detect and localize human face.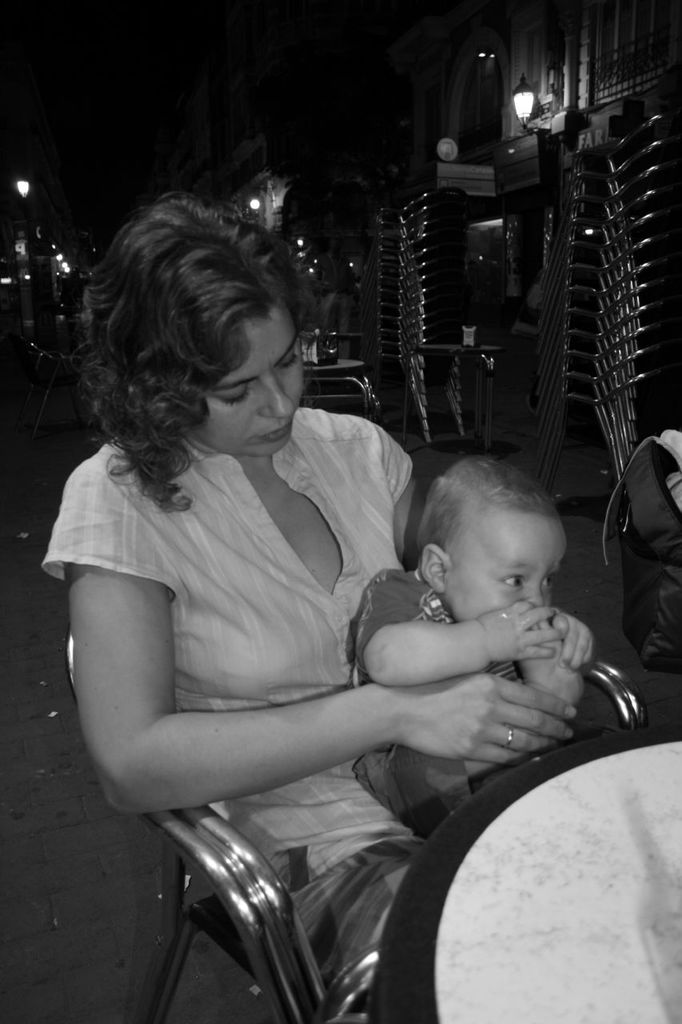
Localized at detection(447, 514, 565, 622).
